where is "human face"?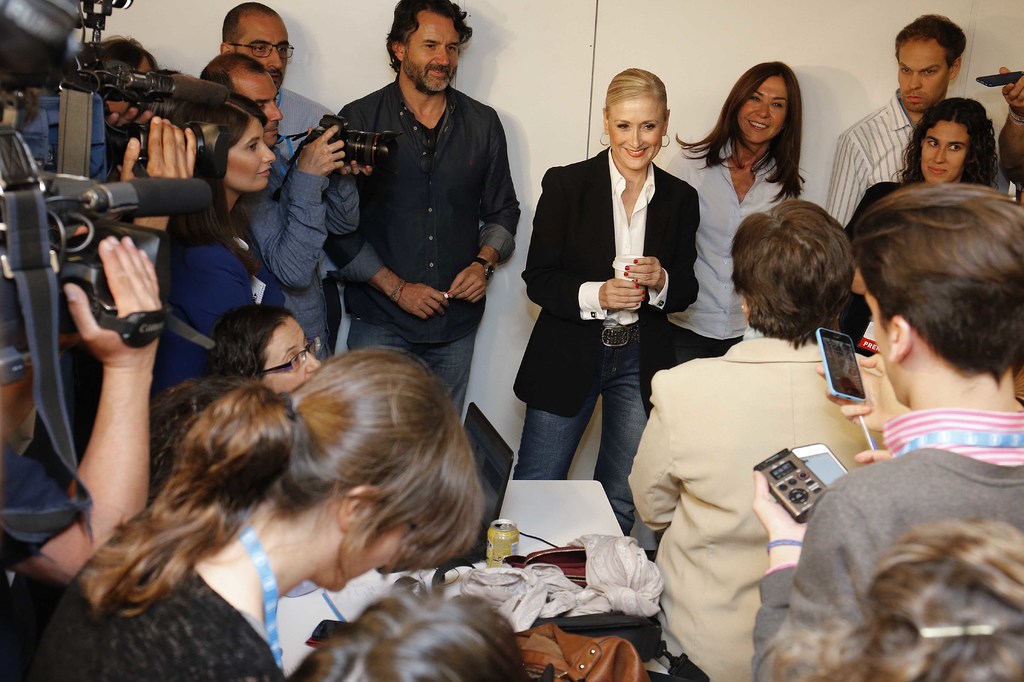
left=737, top=78, right=786, bottom=142.
